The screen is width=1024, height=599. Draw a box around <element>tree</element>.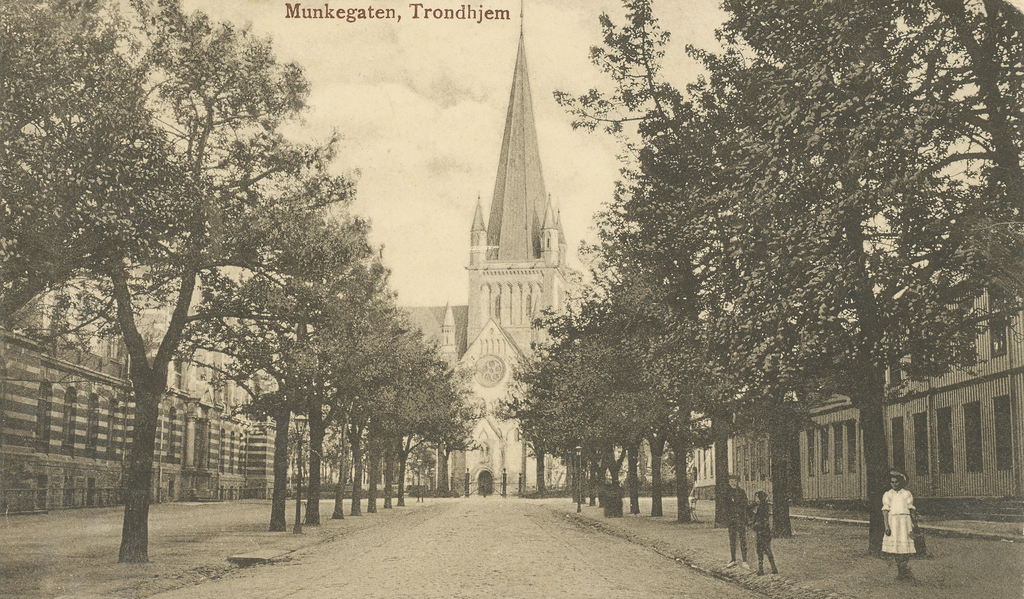
<region>243, 222, 412, 529</region>.
